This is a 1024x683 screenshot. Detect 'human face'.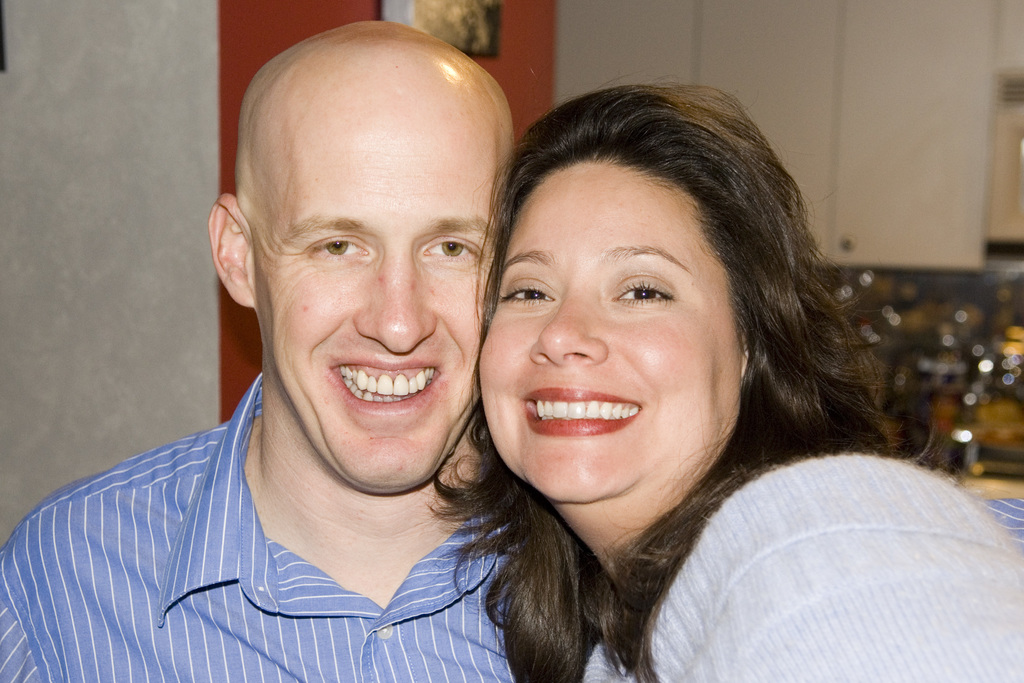
bbox(470, 209, 735, 493).
